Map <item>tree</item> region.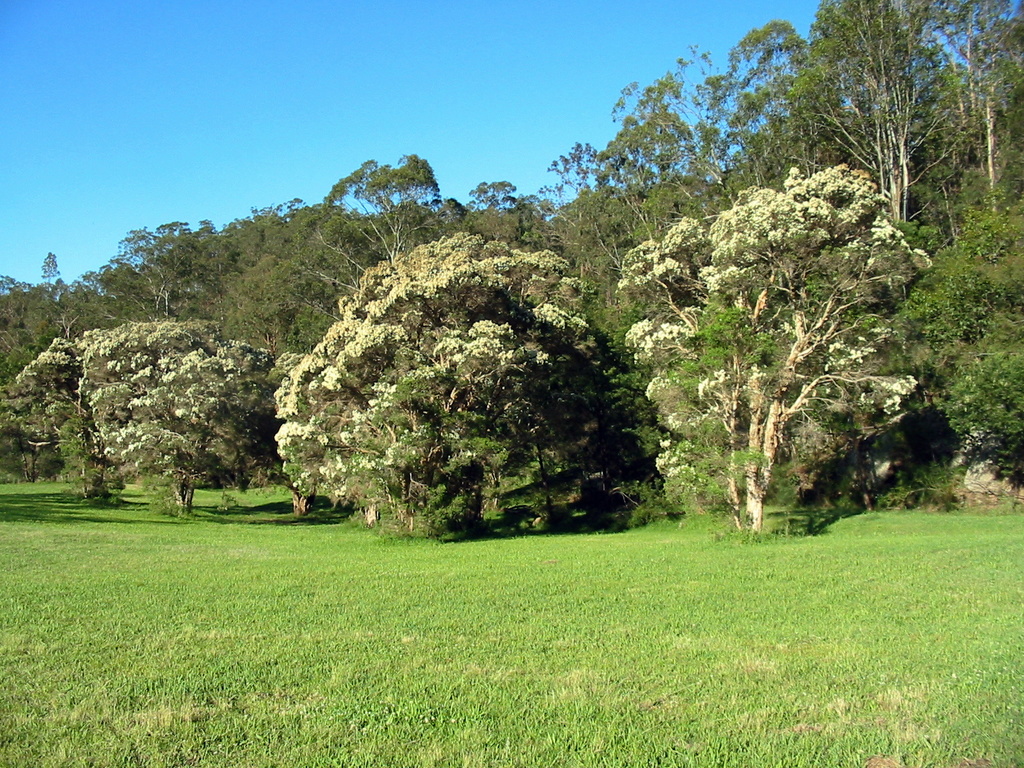
Mapped to detection(600, 164, 943, 542).
